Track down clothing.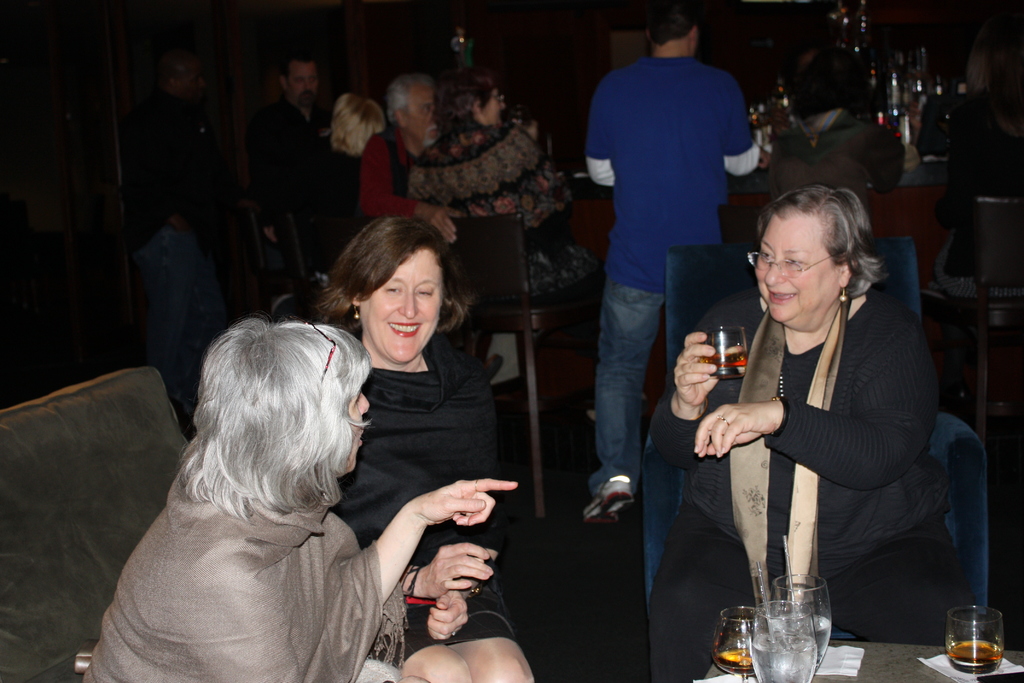
Tracked to region(401, 125, 596, 299).
